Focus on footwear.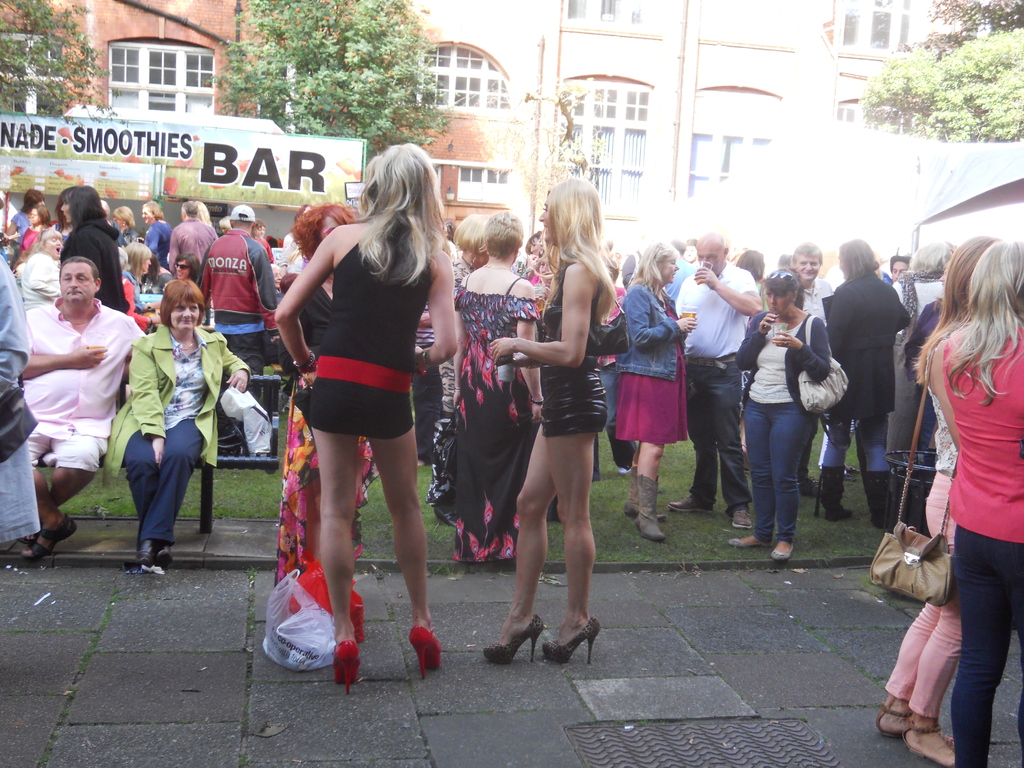
Focused at <bbox>723, 535, 766, 547</bbox>.
